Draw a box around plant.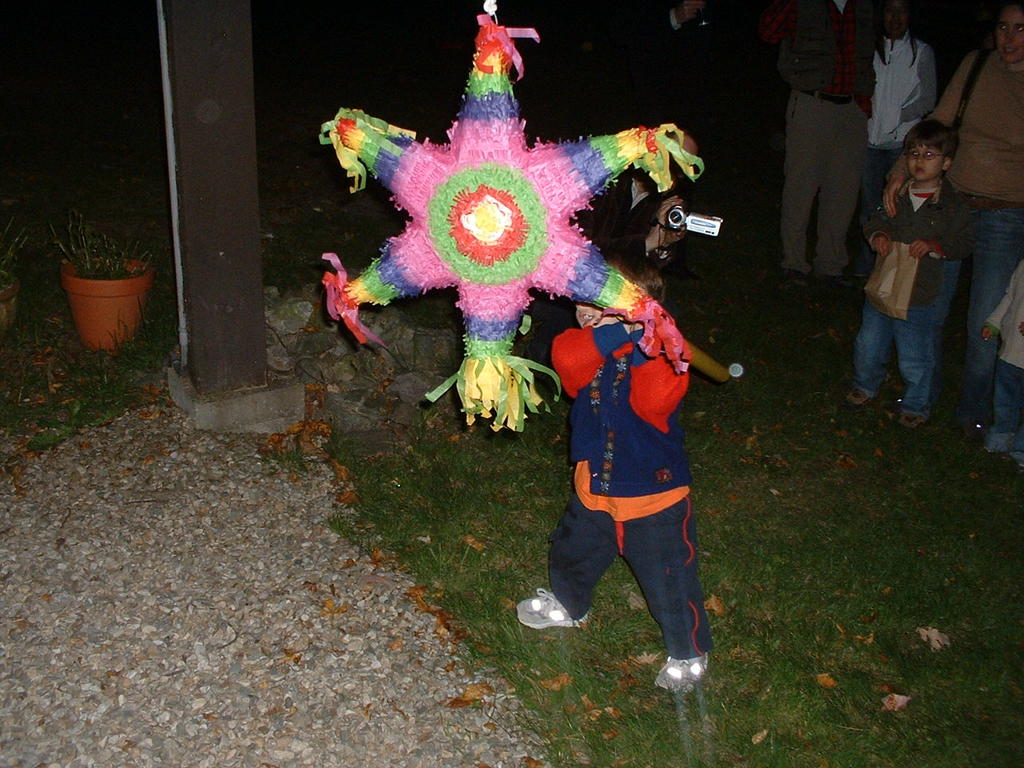
{"x1": 266, "y1": 141, "x2": 409, "y2": 373}.
